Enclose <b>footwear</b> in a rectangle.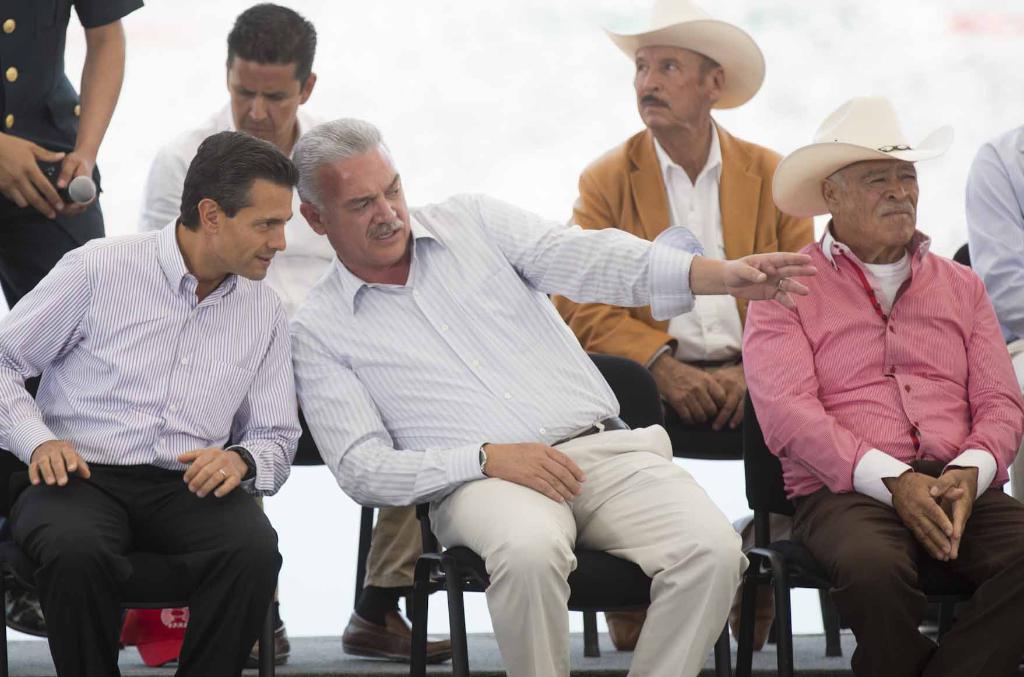
341/608/454/669.
